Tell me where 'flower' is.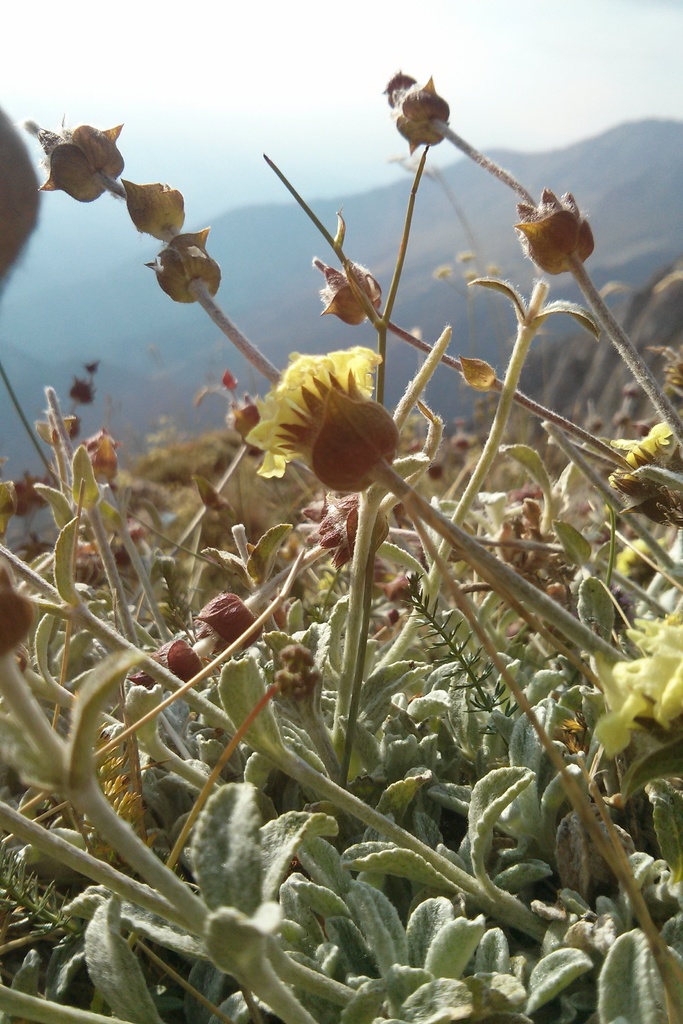
'flower' is at bbox=(586, 590, 682, 764).
